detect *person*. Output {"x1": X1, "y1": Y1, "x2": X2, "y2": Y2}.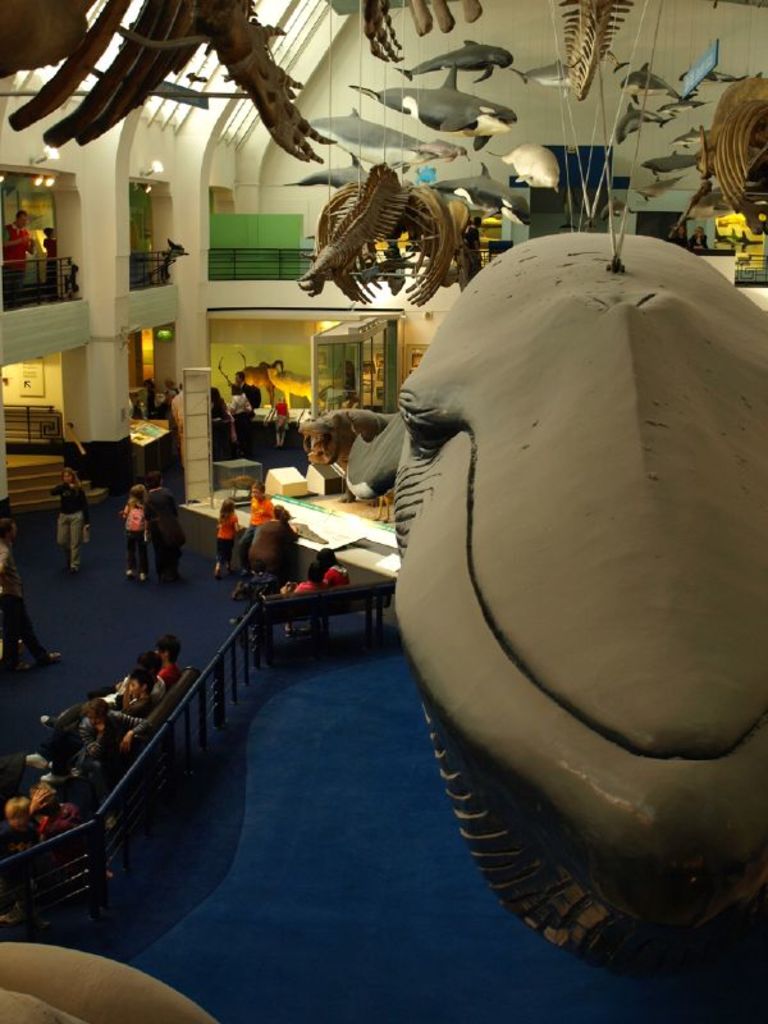
{"x1": 687, "y1": 225, "x2": 709, "y2": 251}.
